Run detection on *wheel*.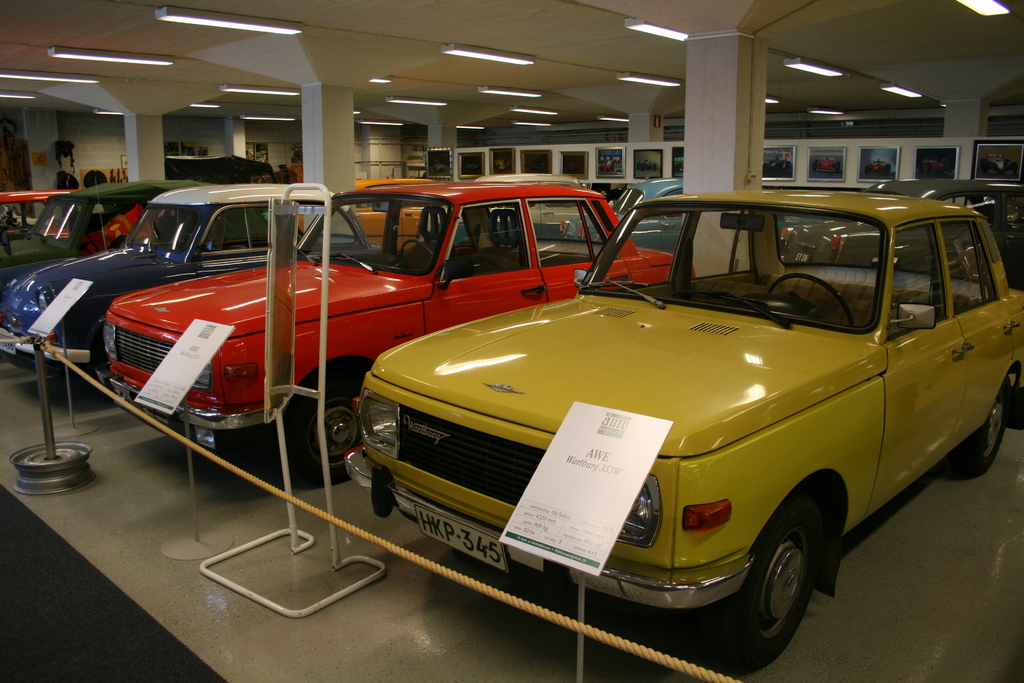
Result: bbox=[770, 273, 854, 325].
